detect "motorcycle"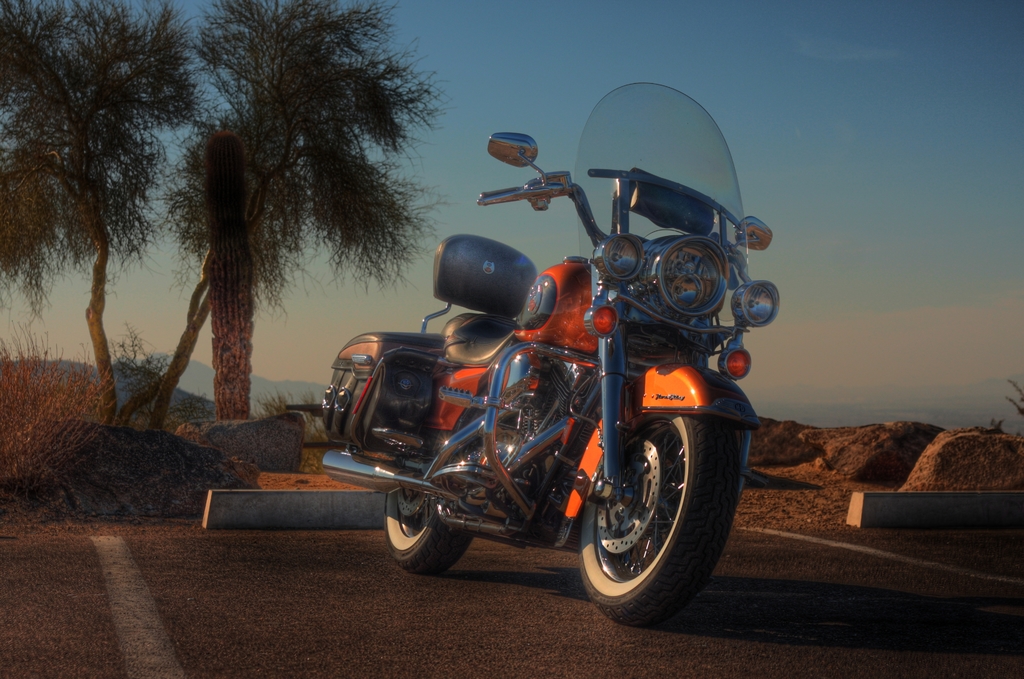
313 113 760 632
